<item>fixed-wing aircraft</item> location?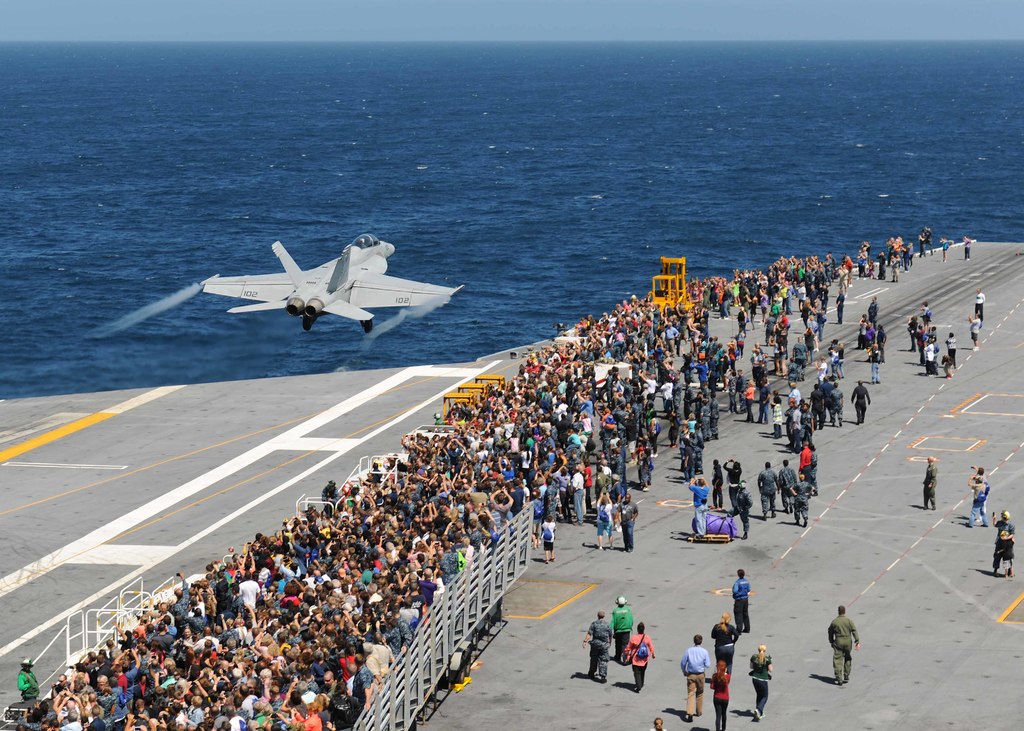
x1=195, y1=229, x2=467, y2=335
